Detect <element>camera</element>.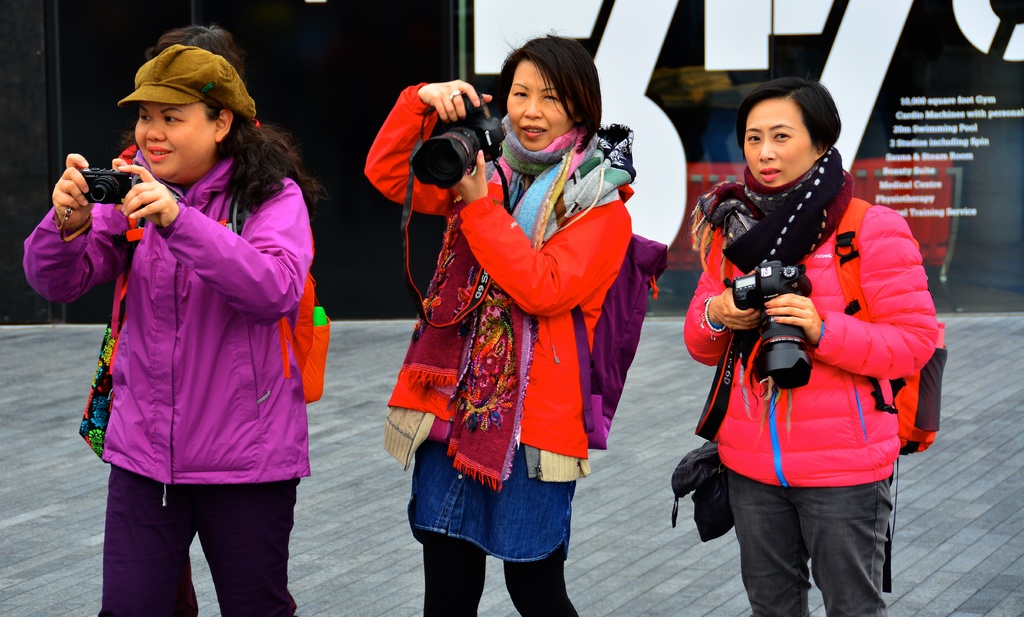
Detected at box=[724, 197, 815, 393].
